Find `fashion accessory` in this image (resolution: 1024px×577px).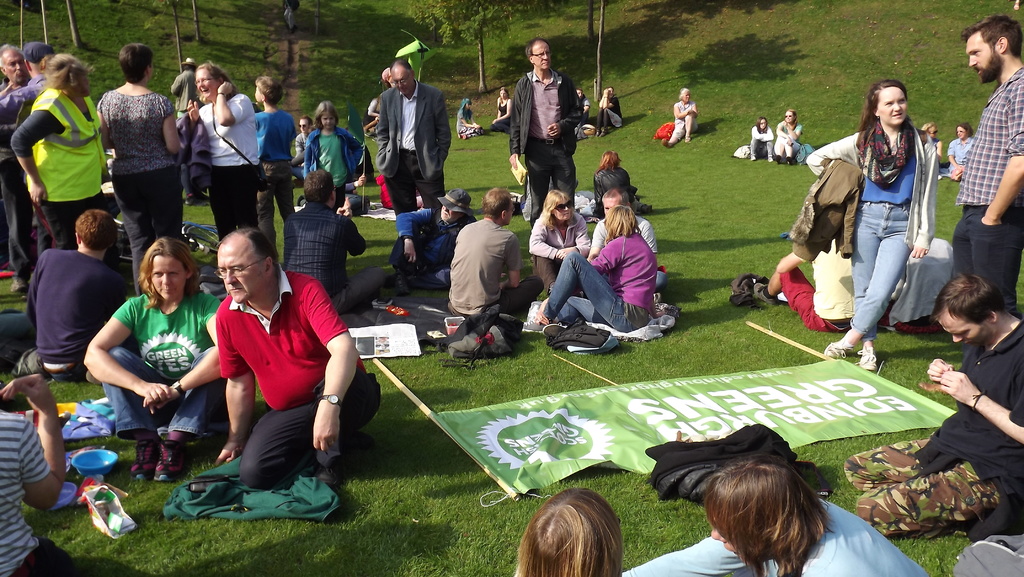
[left=555, top=198, right=576, bottom=210].
